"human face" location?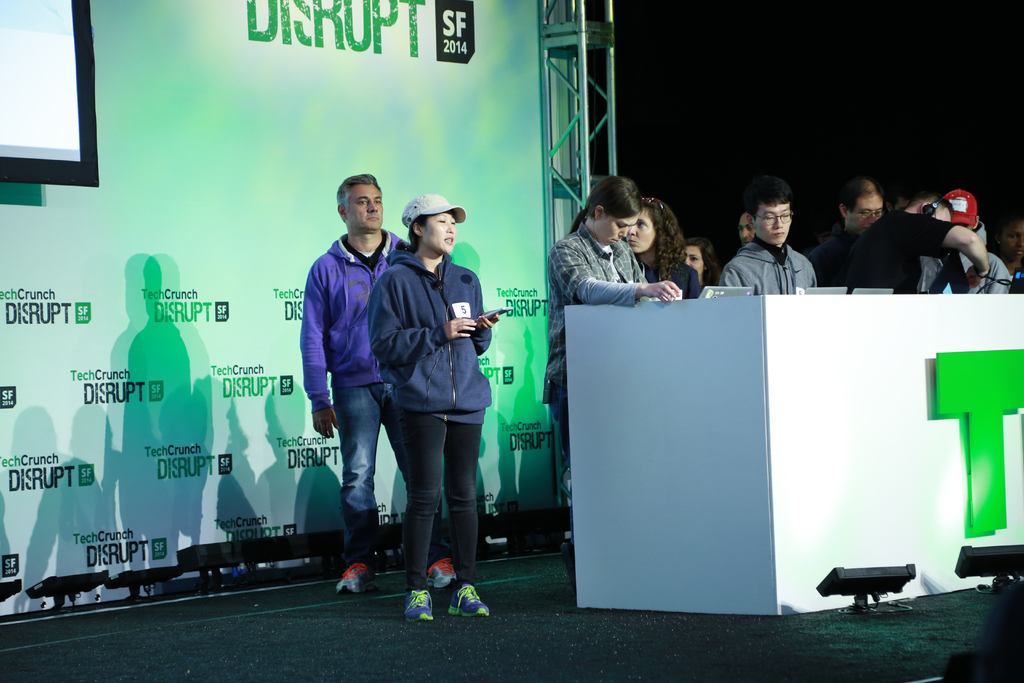
x1=845 y1=193 x2=883 y2=231
